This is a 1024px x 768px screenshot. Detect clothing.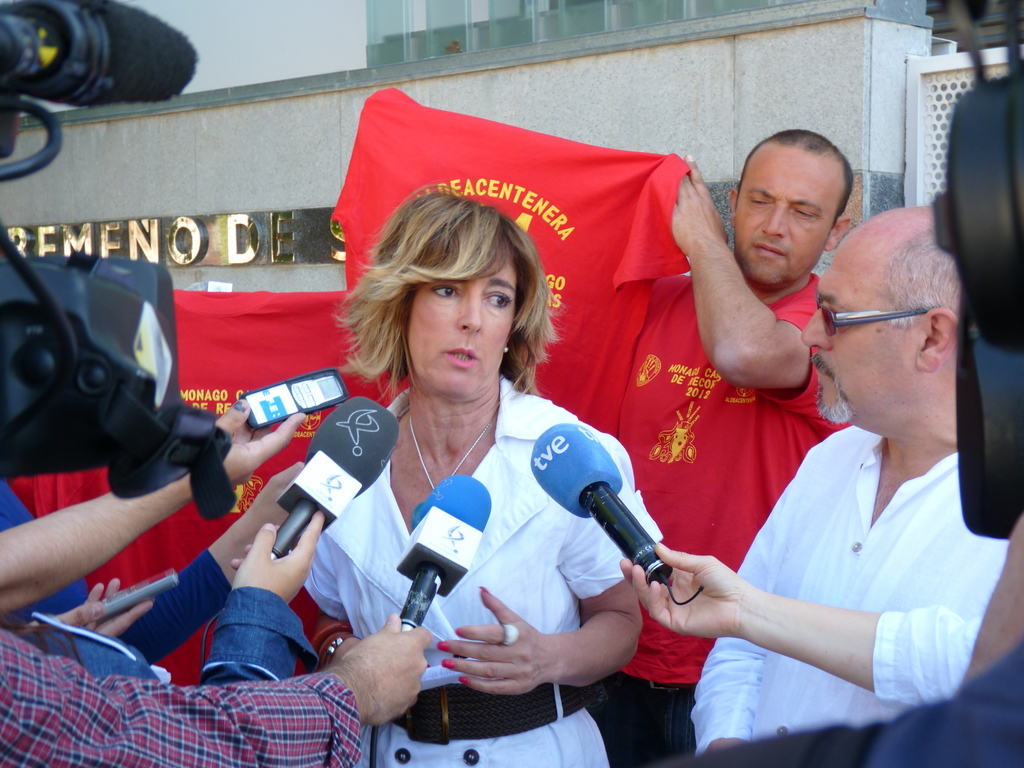
crop(0, 484, 315, 680).
